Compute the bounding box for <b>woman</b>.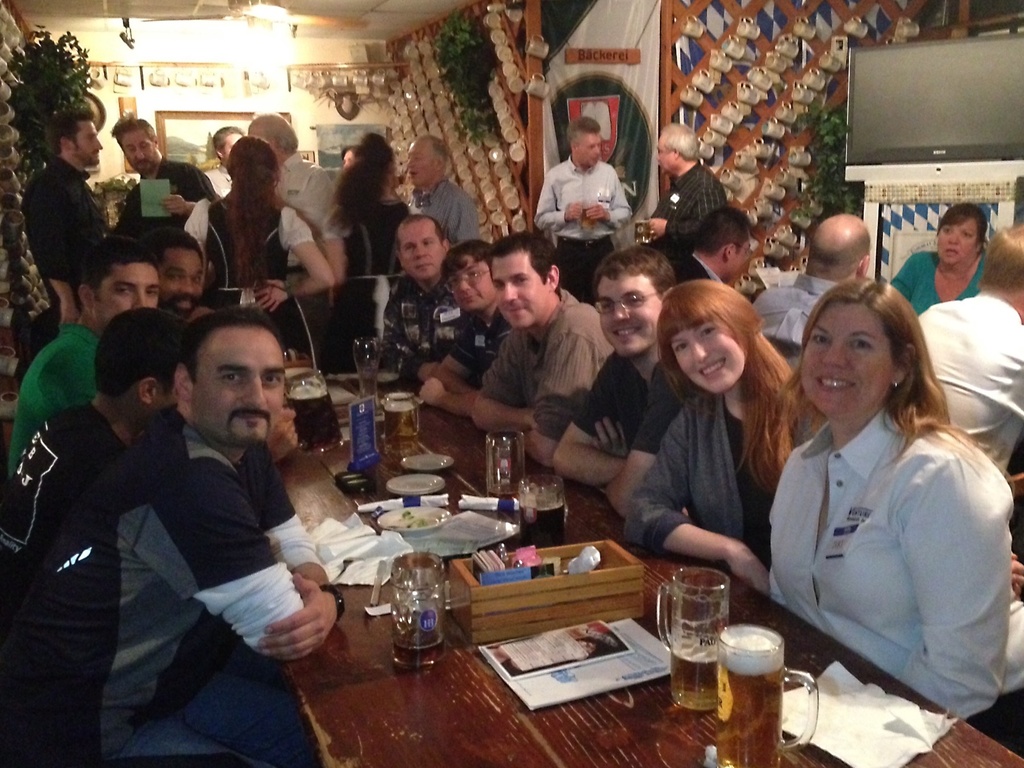
(320,132,417,335).
